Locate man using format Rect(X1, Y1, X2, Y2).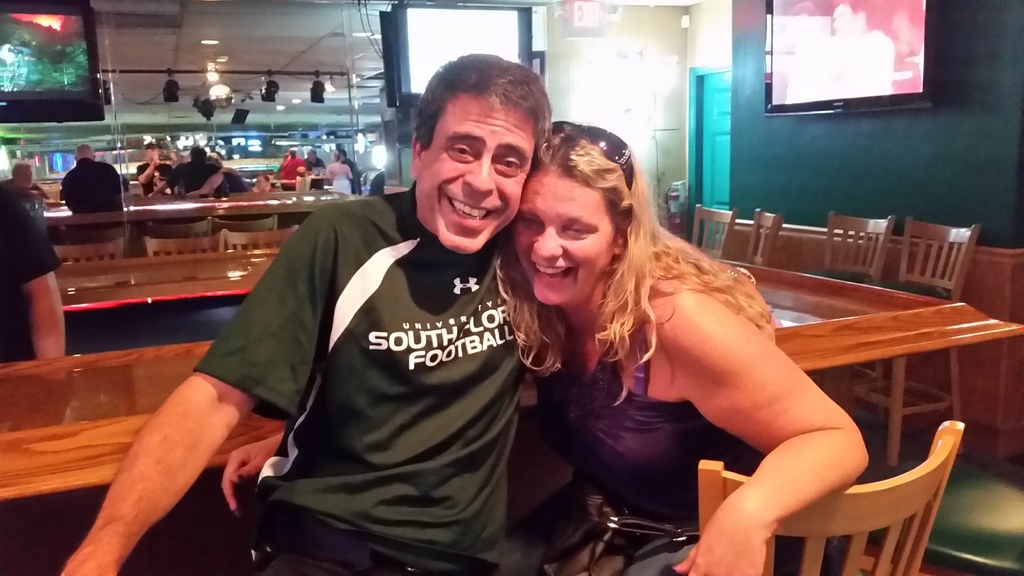
Rect(339, 148, 367, 199).
